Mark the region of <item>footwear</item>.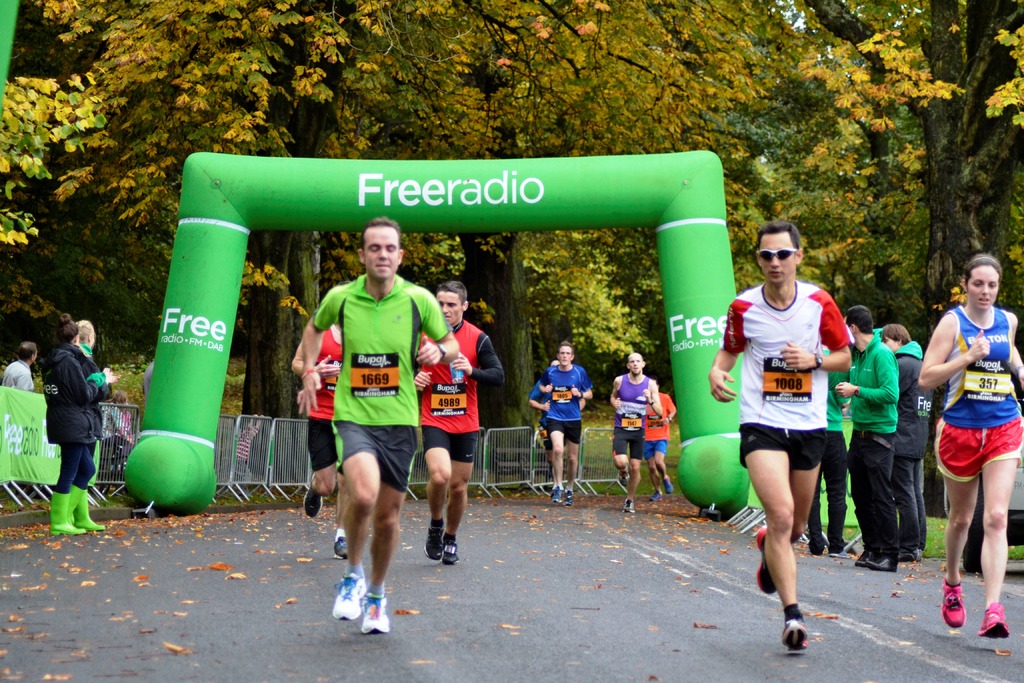
Region: 941,580,966,632.
